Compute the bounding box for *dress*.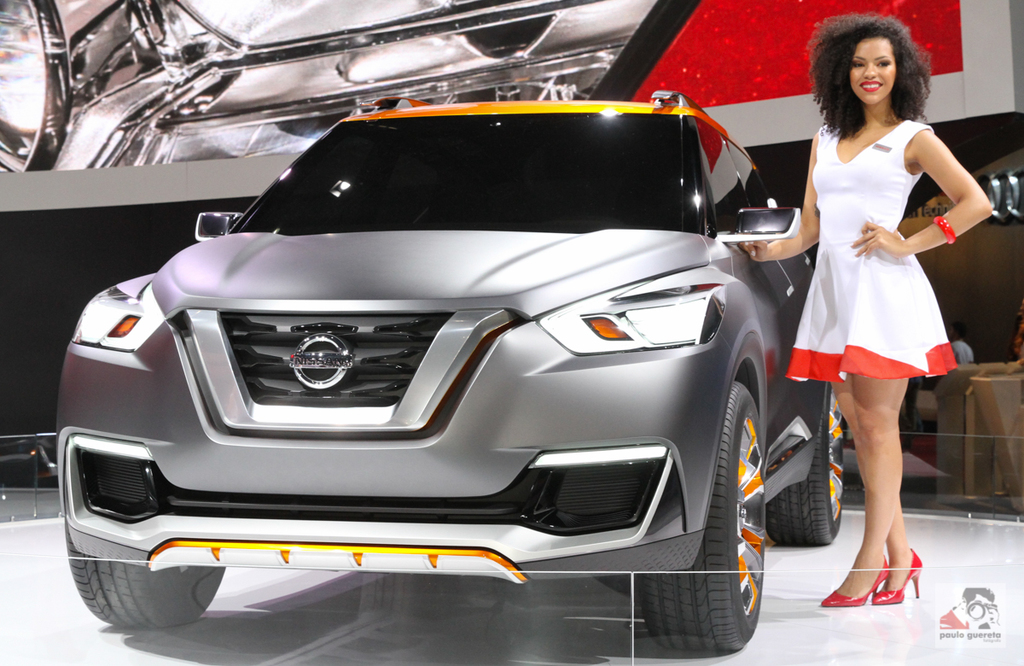
{"left": 787, "top": 118, "right": 957, "bottom": 380}.
